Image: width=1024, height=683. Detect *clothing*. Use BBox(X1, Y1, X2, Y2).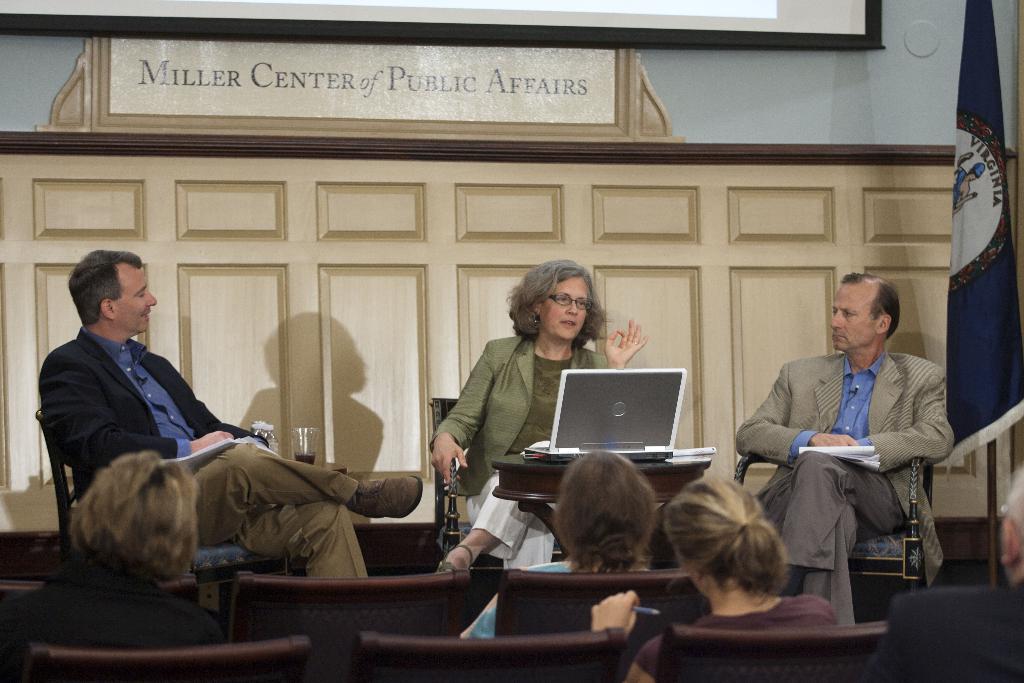
BBox(430, 332, 602, 571).
